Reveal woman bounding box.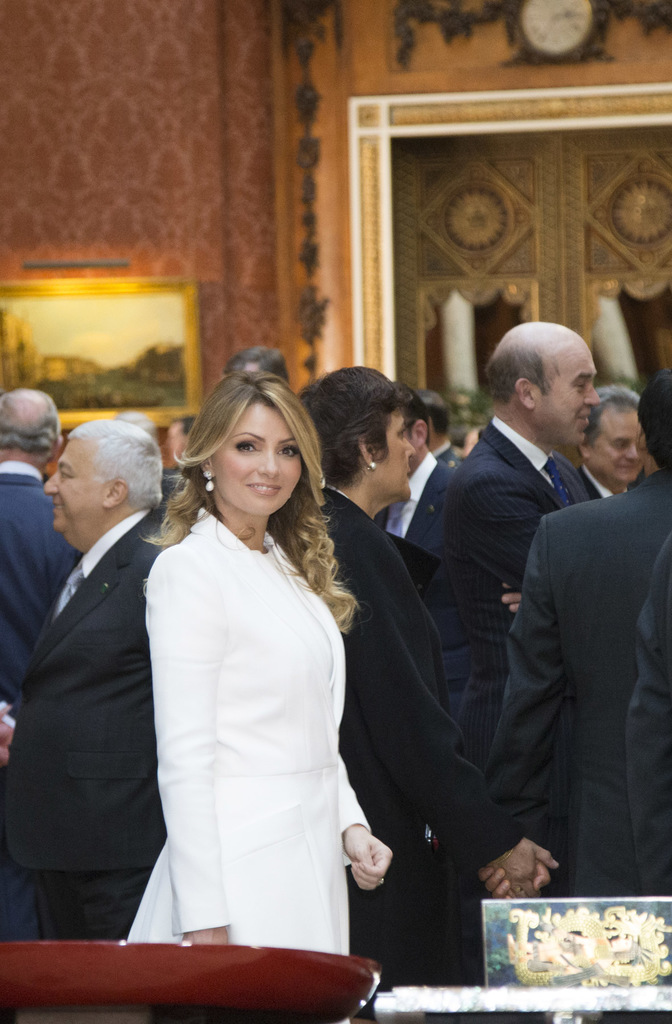
Revealed: bbox=(114, 367, 367, 1001).
